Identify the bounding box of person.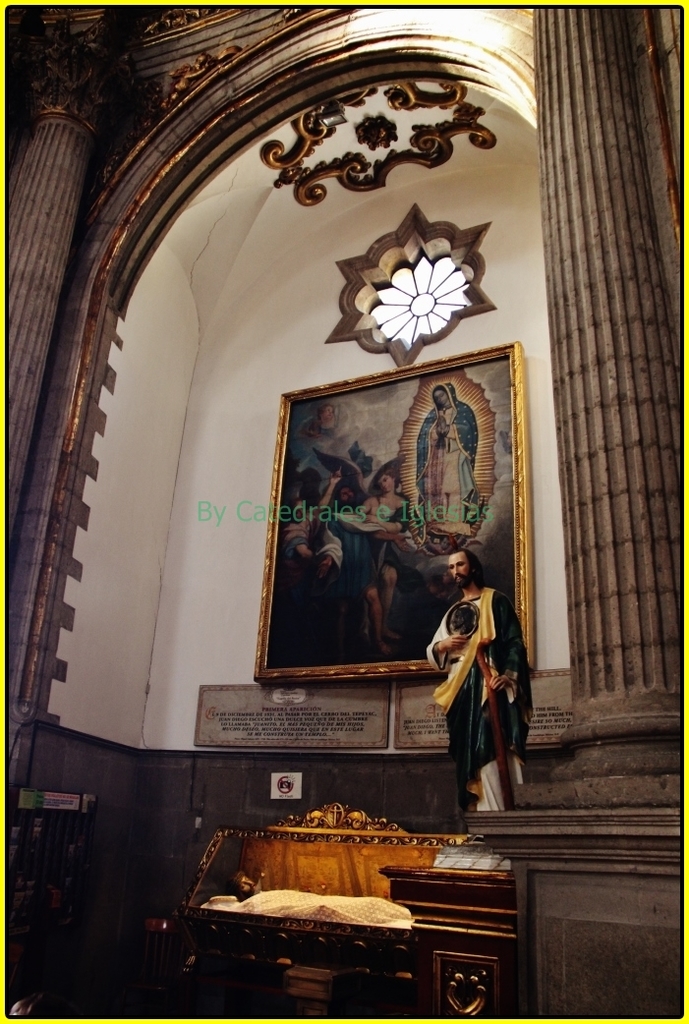
bbox=(330, 485, 380, 643).
